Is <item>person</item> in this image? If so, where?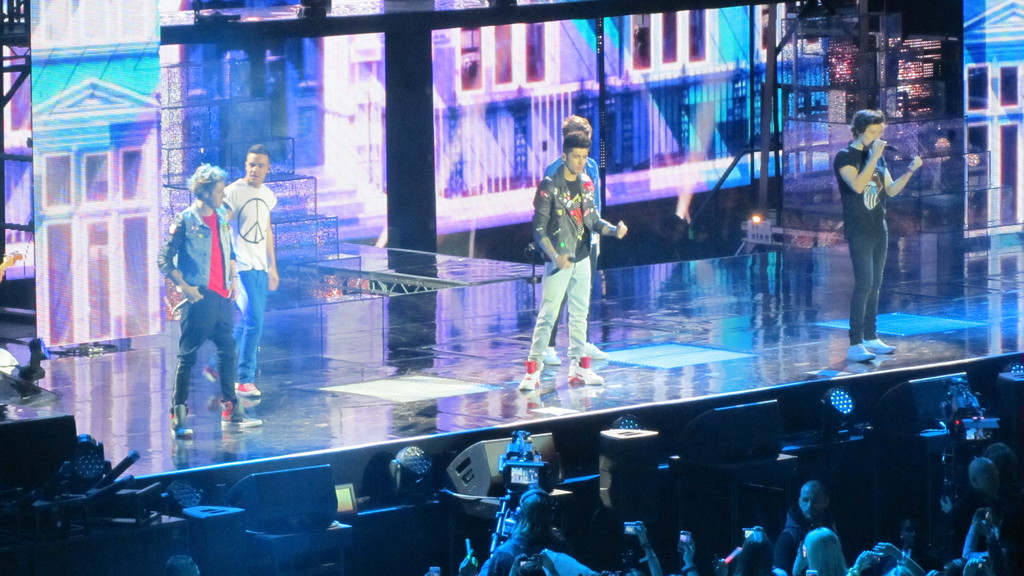
Yes, at box(524, 141, 626, 392).
